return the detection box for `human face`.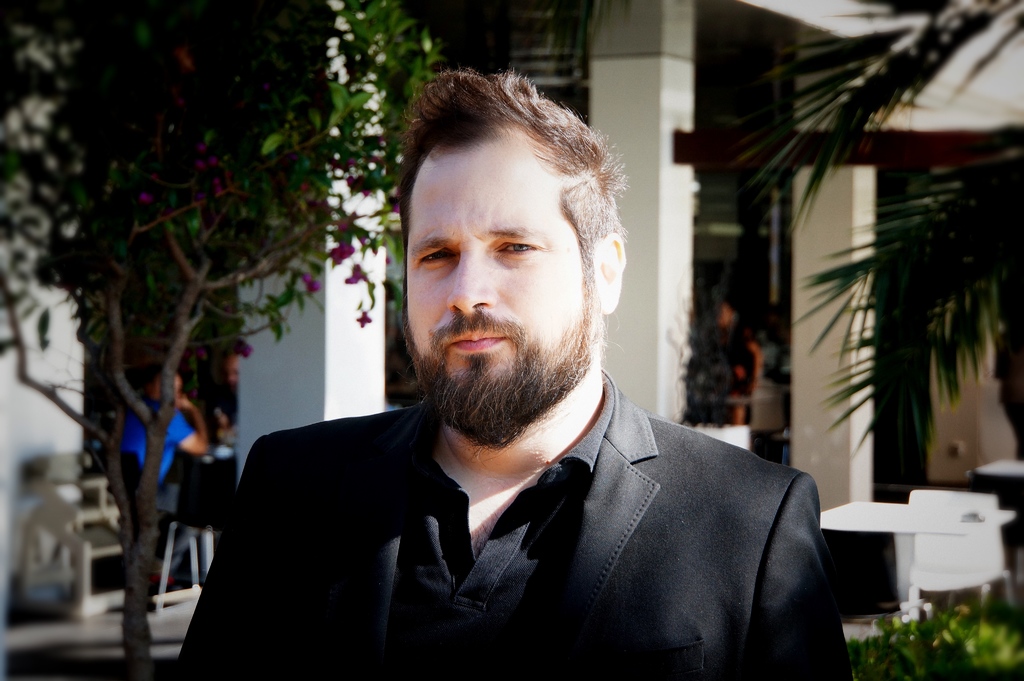
(408,114,608,431).
